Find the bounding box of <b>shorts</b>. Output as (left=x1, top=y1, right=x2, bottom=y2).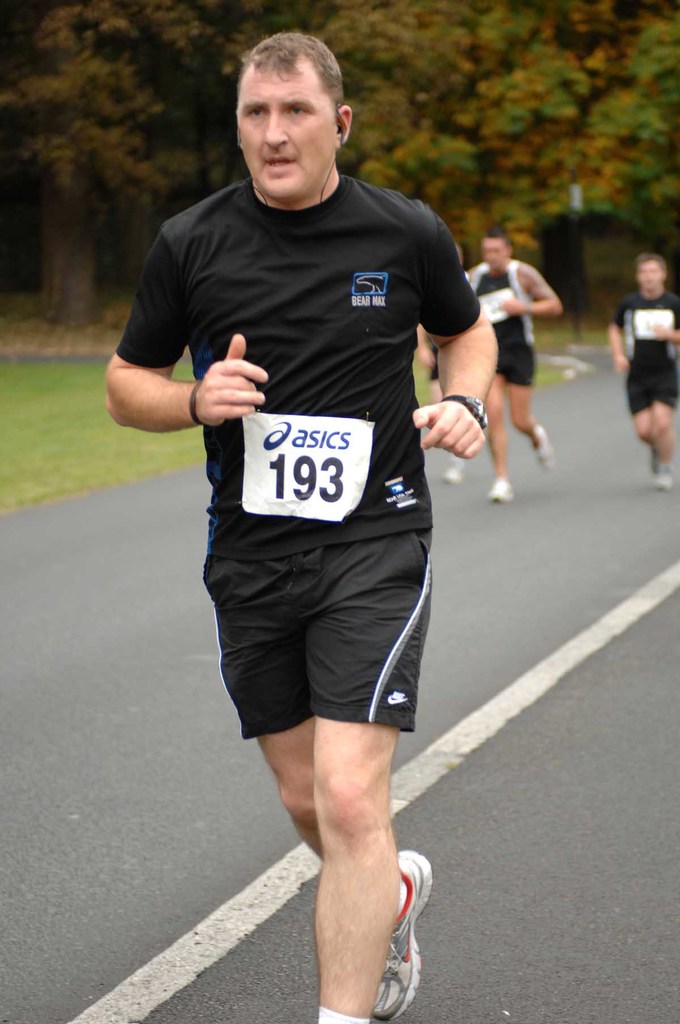
(left=626, top=366, right=677, bottom=420).
